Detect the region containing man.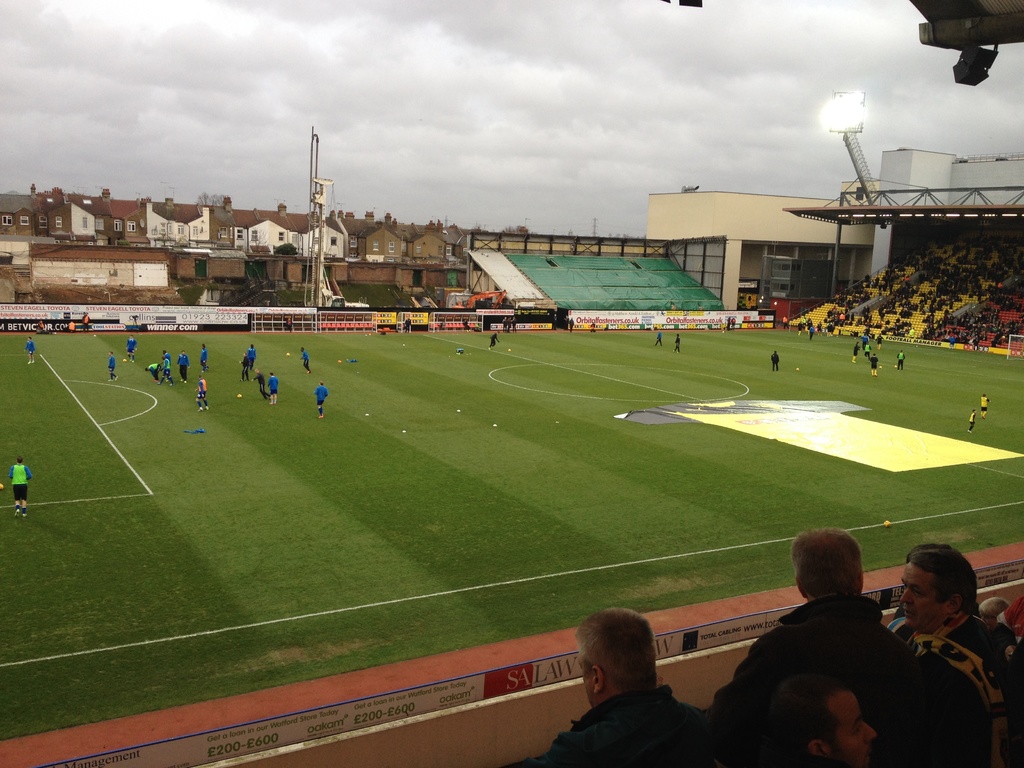
176/349/191/385.
